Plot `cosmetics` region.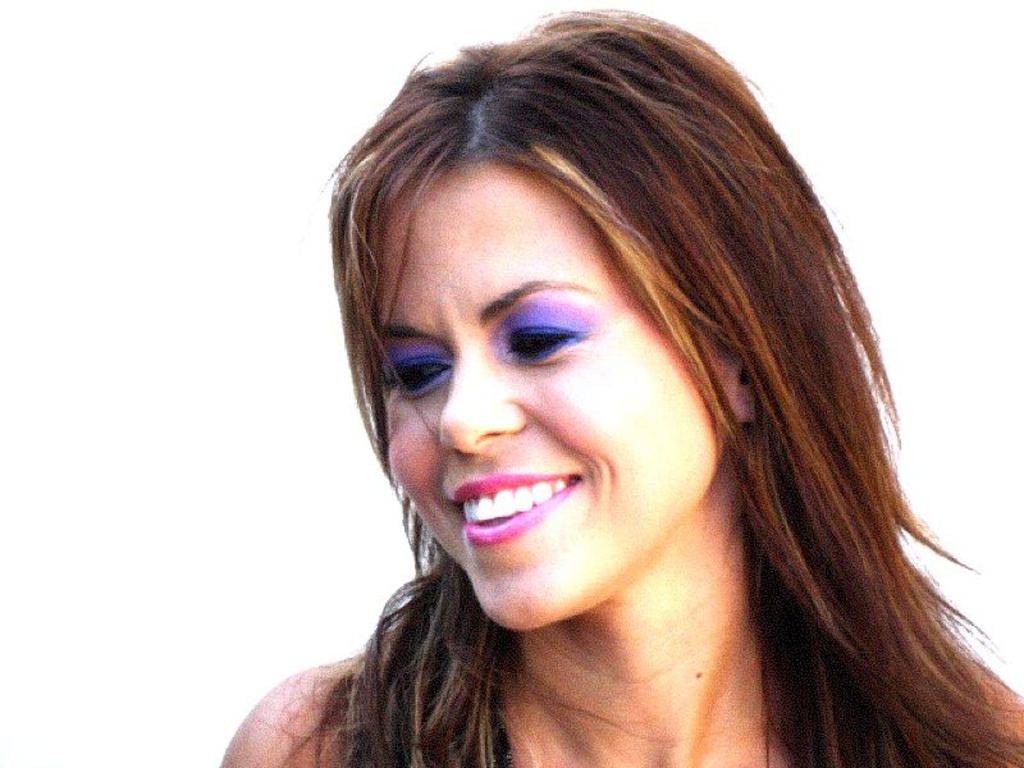
Plotted at 381:325:452:413.
